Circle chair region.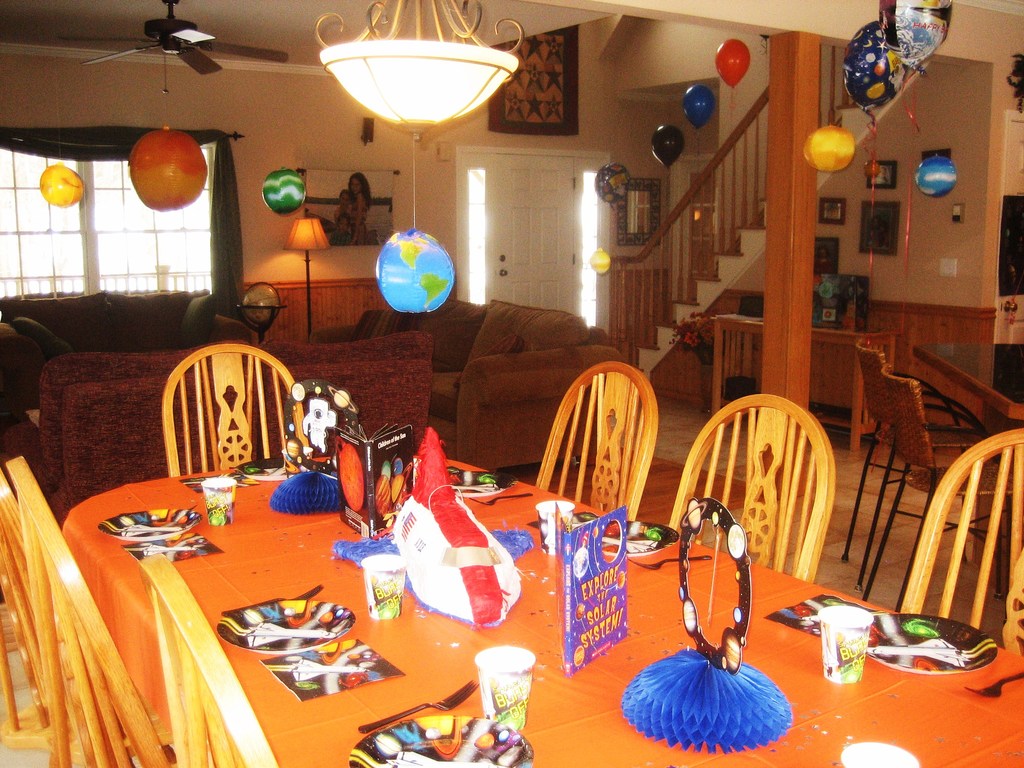
Region: (533, 361, 657, 522).
